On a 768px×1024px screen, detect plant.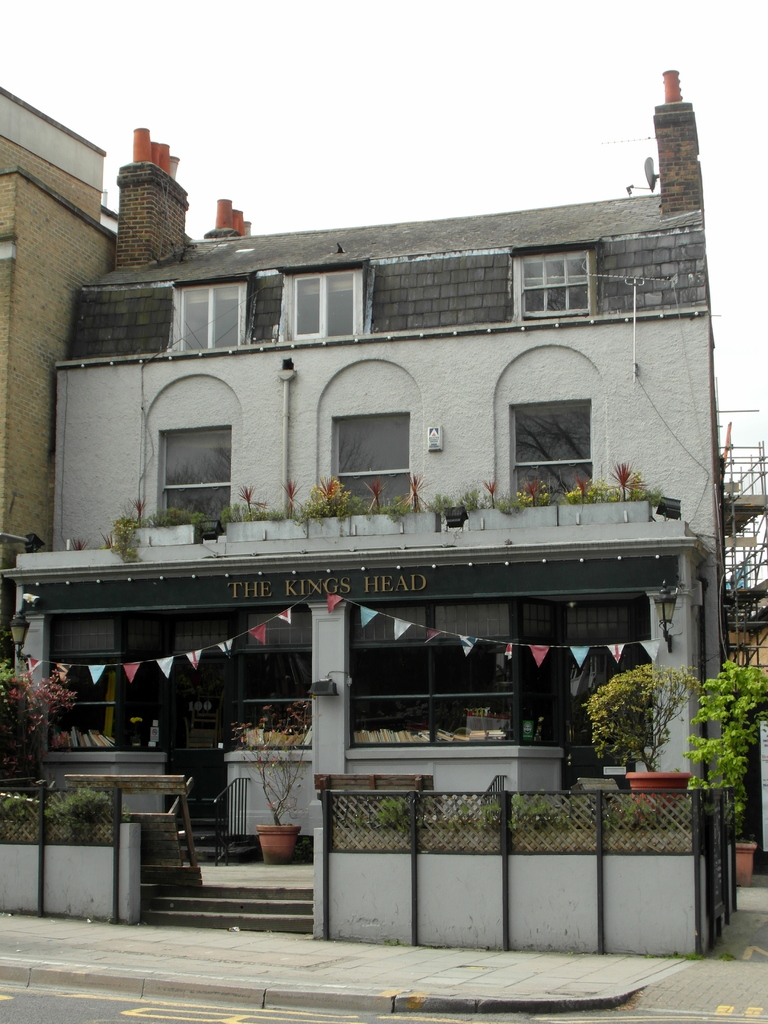
crop(67, 536, 90, 548).
